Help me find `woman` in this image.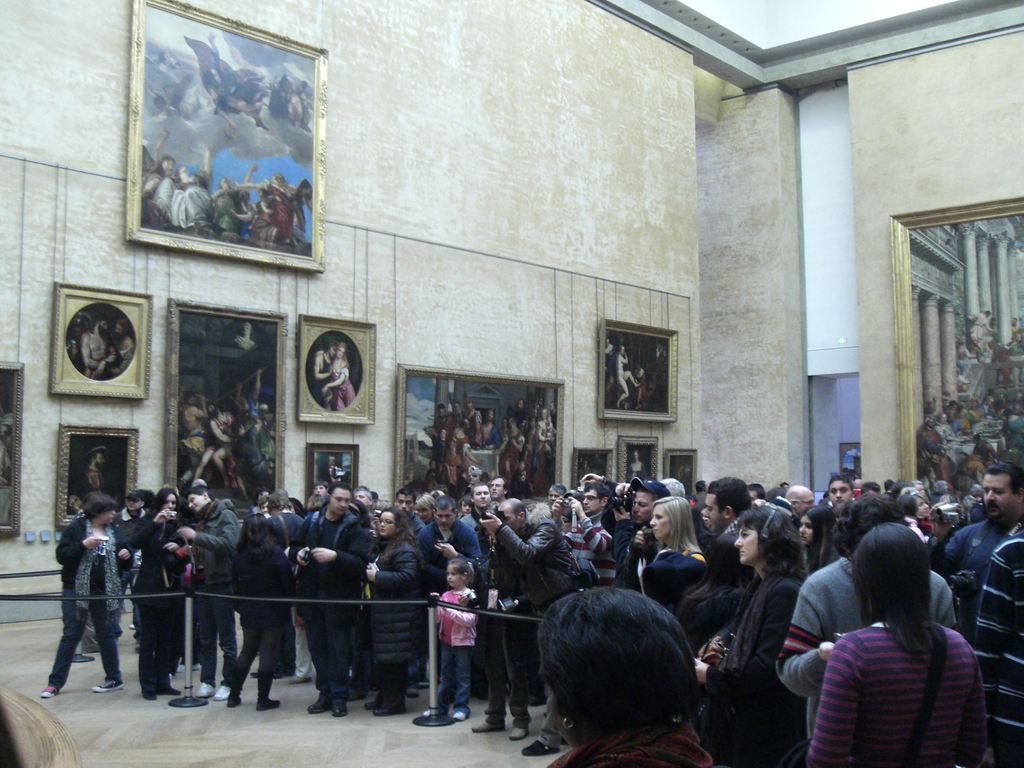
Found it: <box>363,504,420,719</box>.
